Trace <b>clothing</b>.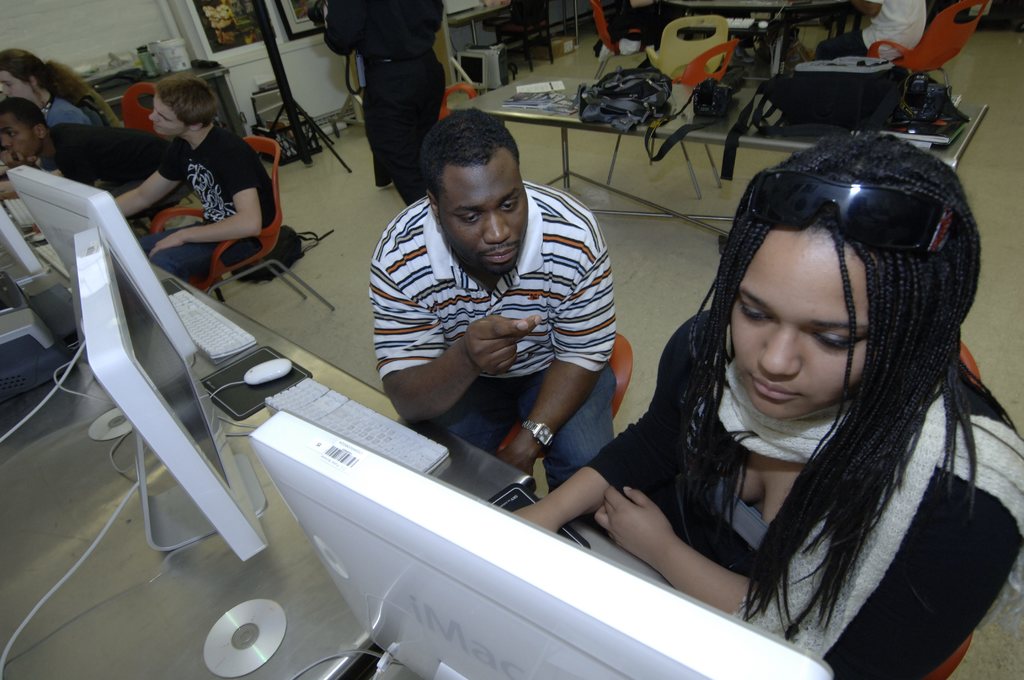
Traced to box=[812, 0, 932, 63].
